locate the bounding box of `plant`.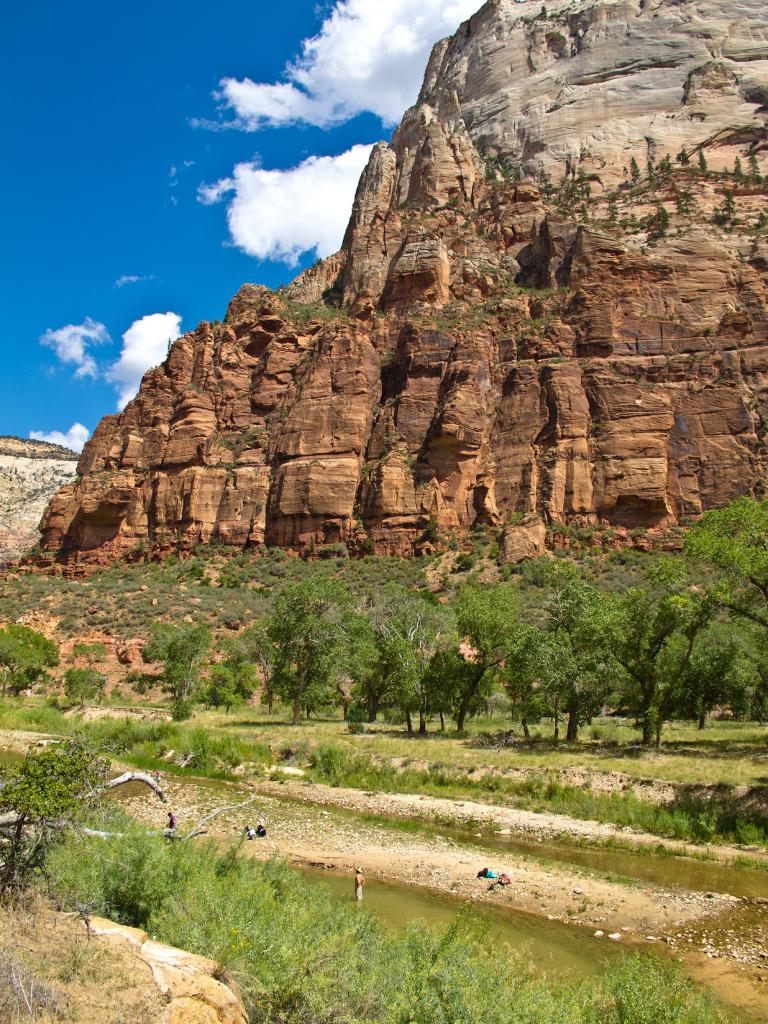
Bounding box: x1=487, y1=176, x2=509, y2=193.
